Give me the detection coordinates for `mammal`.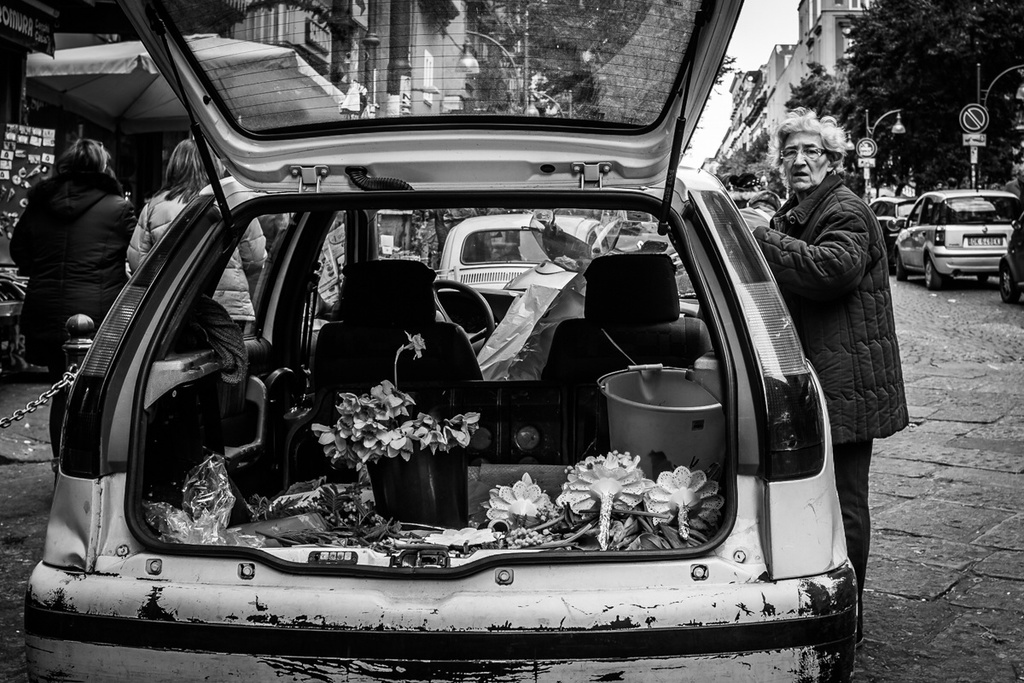
[741, 105, 911, 648].
